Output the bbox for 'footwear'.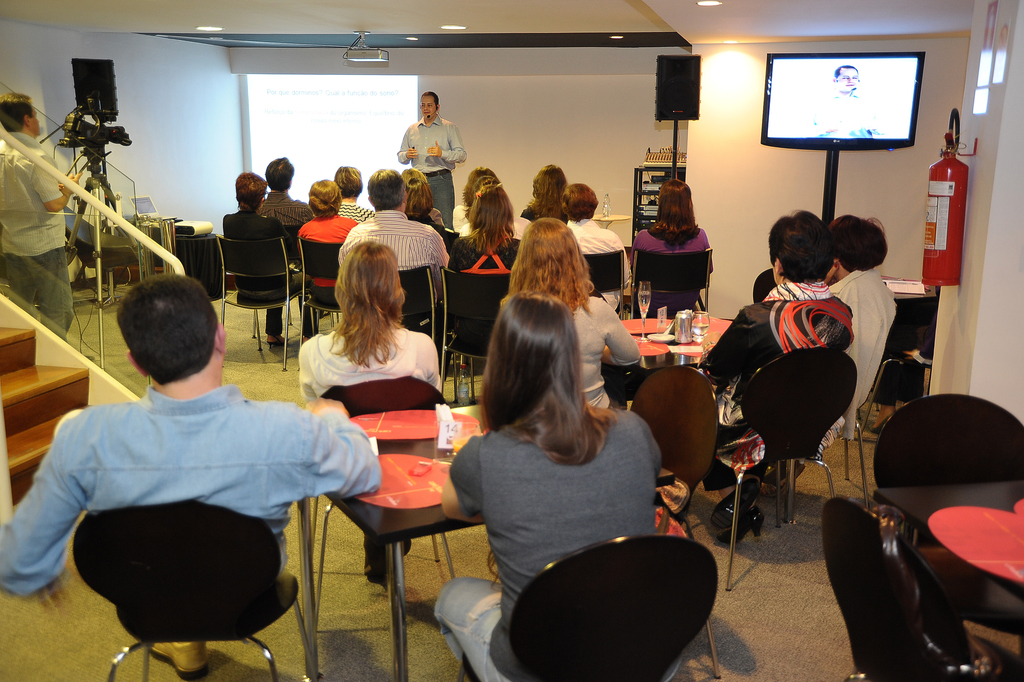
pyautogui.locateOnScreen(720, 505, 765, 542).
